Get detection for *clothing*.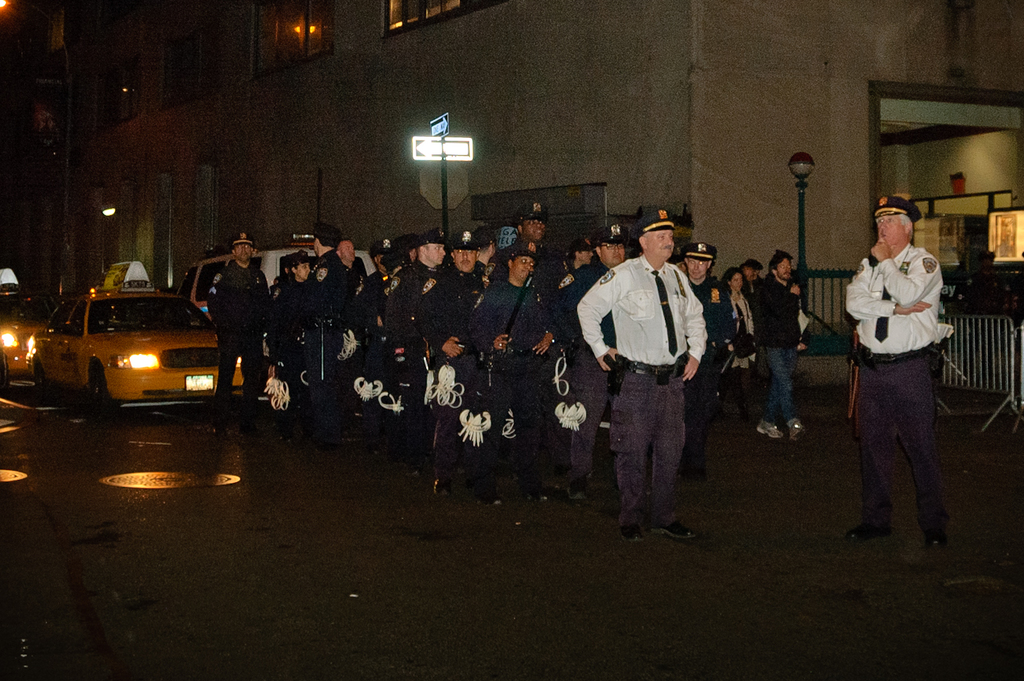
Detection: x1=746, y1=266, x2=823, y2=448.
